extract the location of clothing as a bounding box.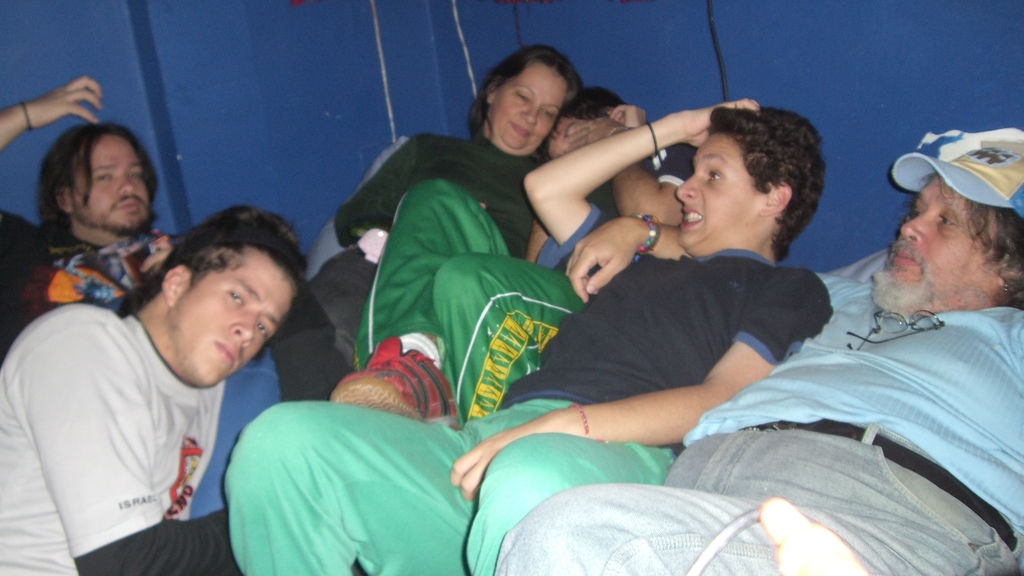
bbox=[0, 305, 230, 575].
